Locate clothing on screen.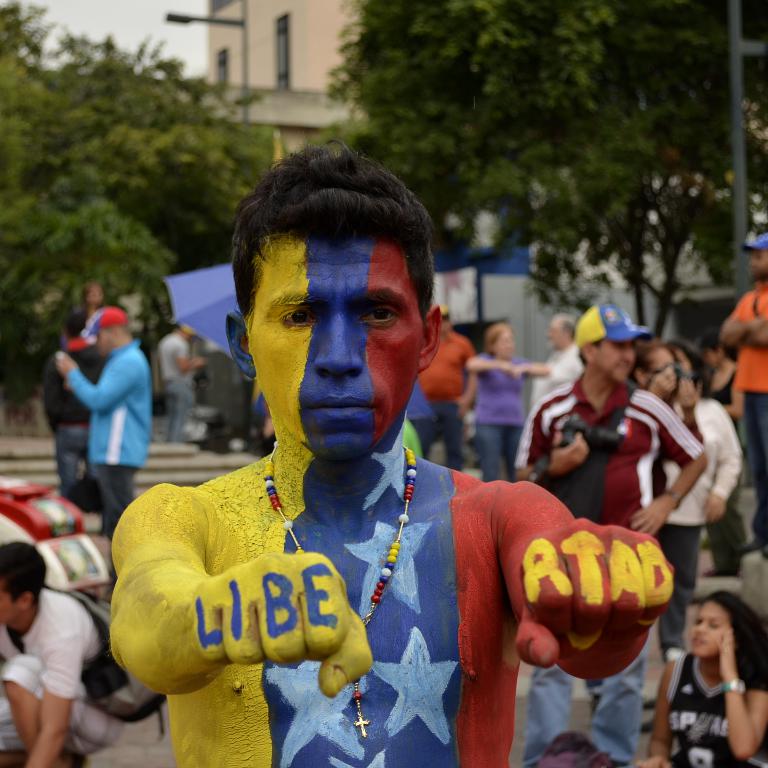
On screen at x1=475, y1=352, x2=522, y2=485.
